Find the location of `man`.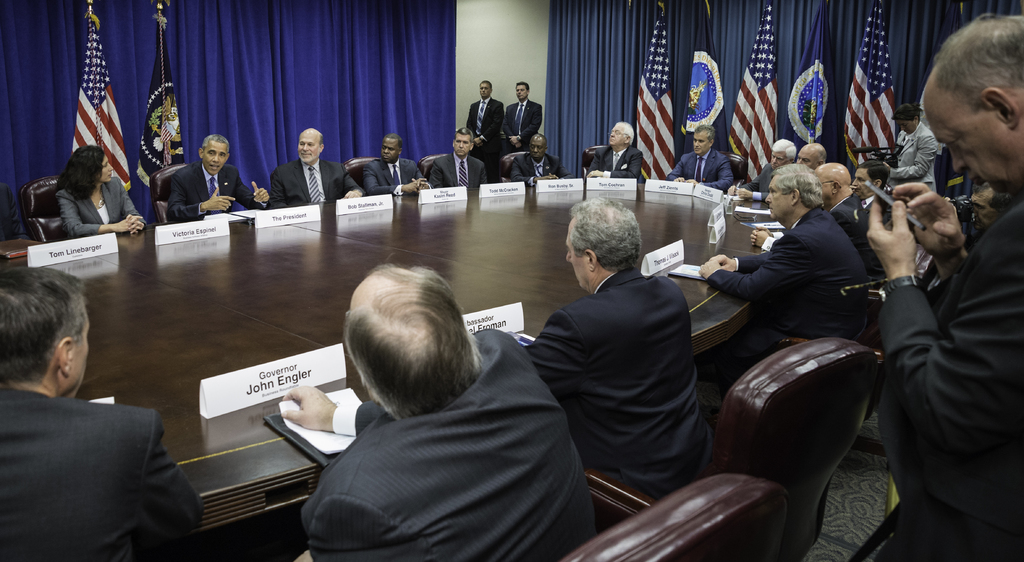
Location: region(699, 163, 864, 348).
